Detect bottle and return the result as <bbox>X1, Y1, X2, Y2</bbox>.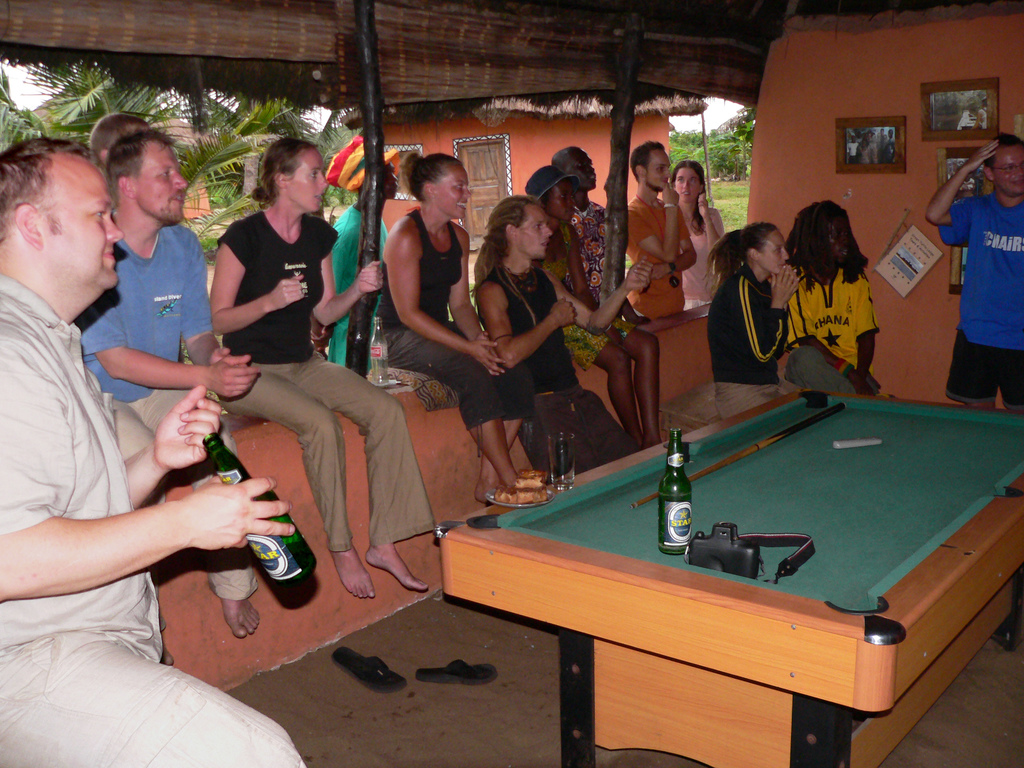
<bbox>193, 428, 321, 586</bbox>.
